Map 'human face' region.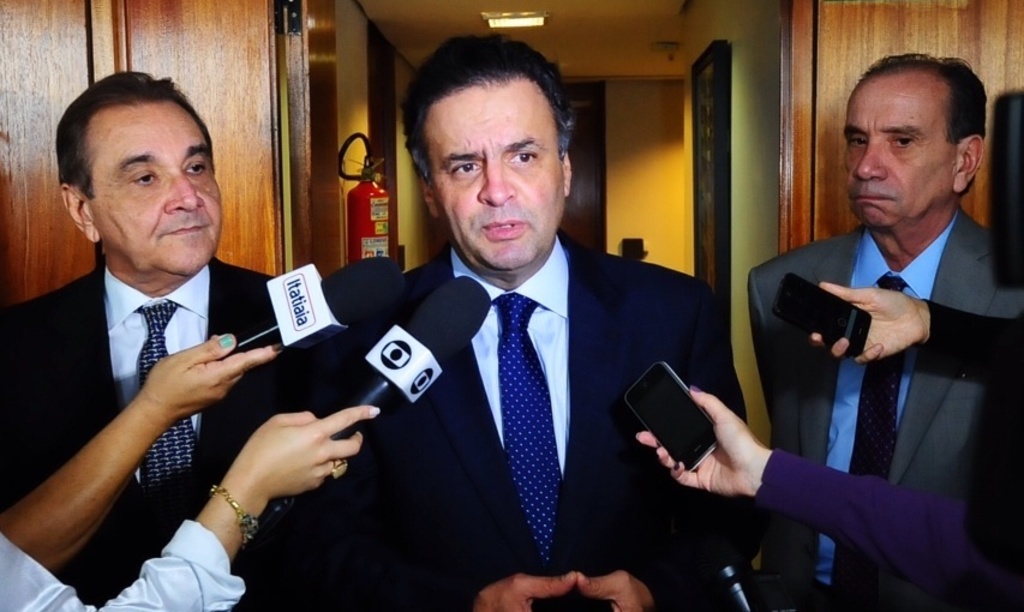
Mapped to box(843, 80, 957, 228).
